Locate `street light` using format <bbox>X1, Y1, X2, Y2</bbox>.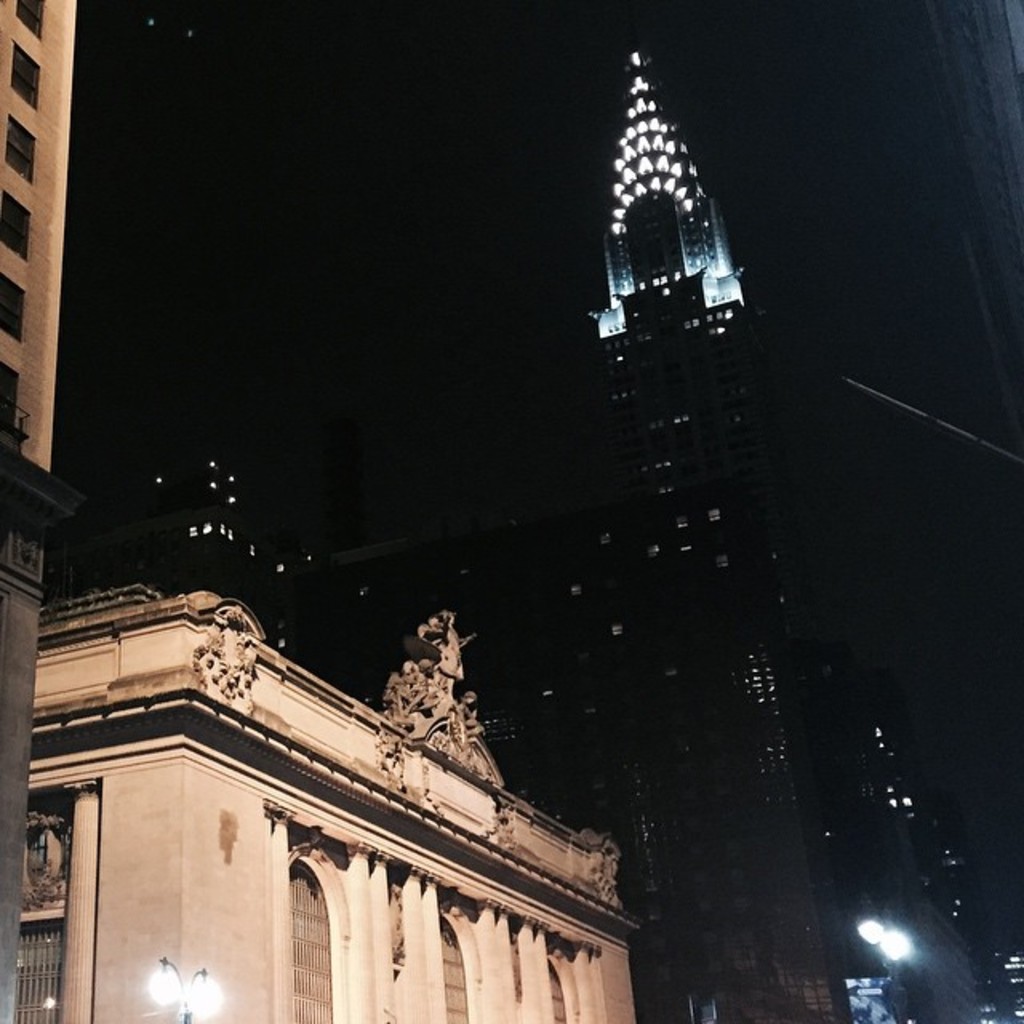
<bbox>138, 941, 224, 1022</bbox>.
